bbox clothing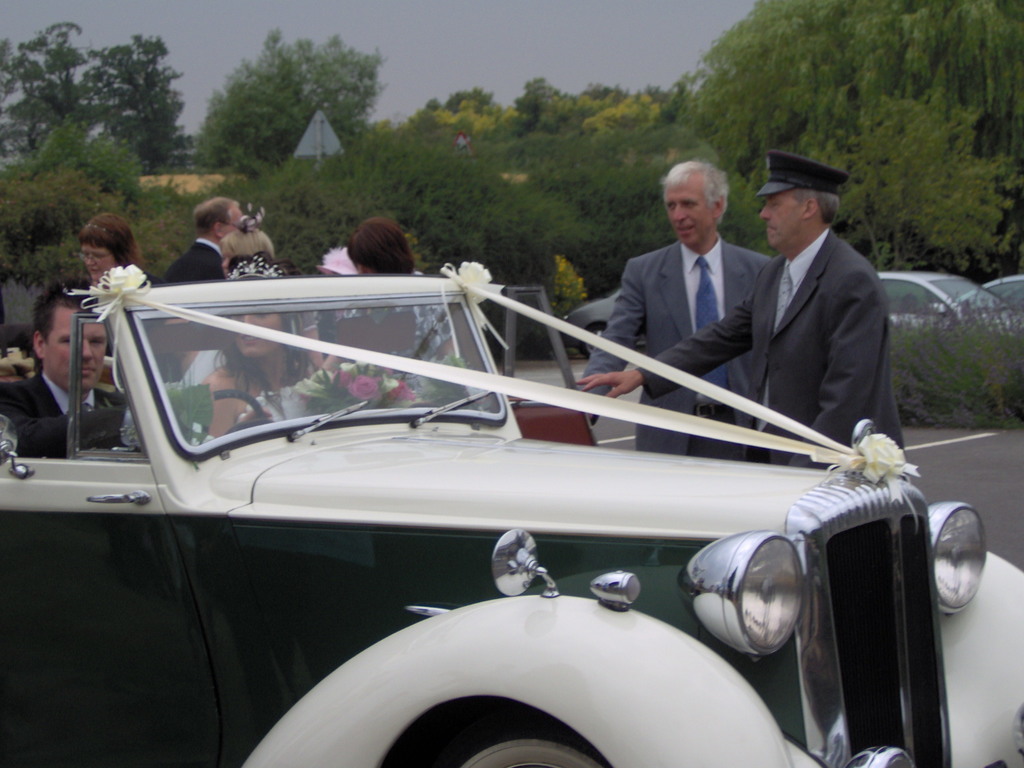
157 236 218 280
